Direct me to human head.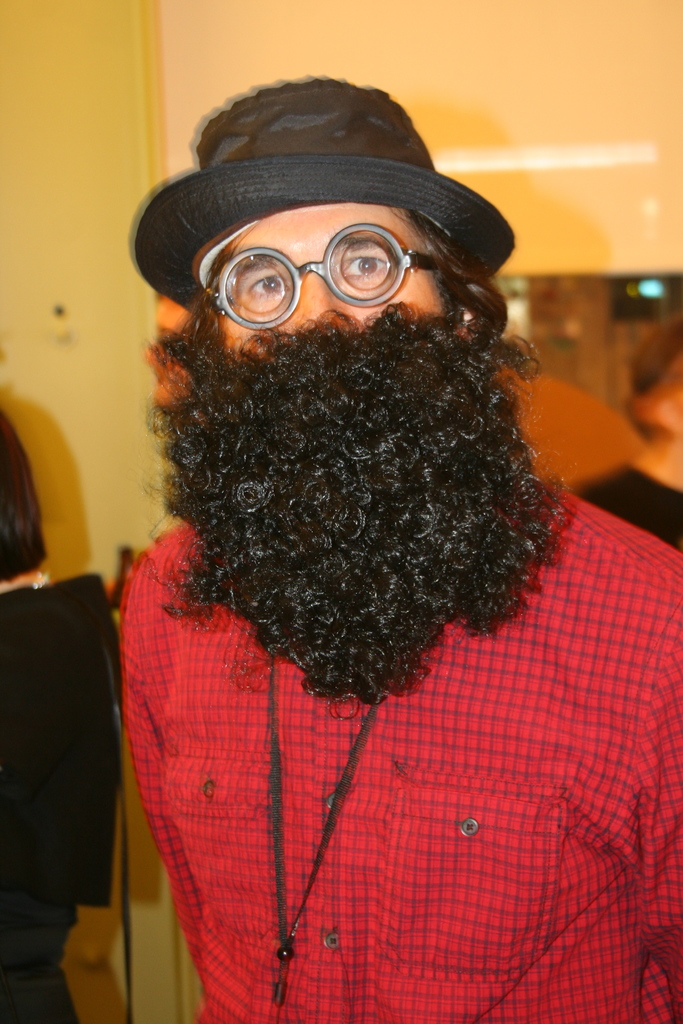
Direction: [126,95,522,435].
